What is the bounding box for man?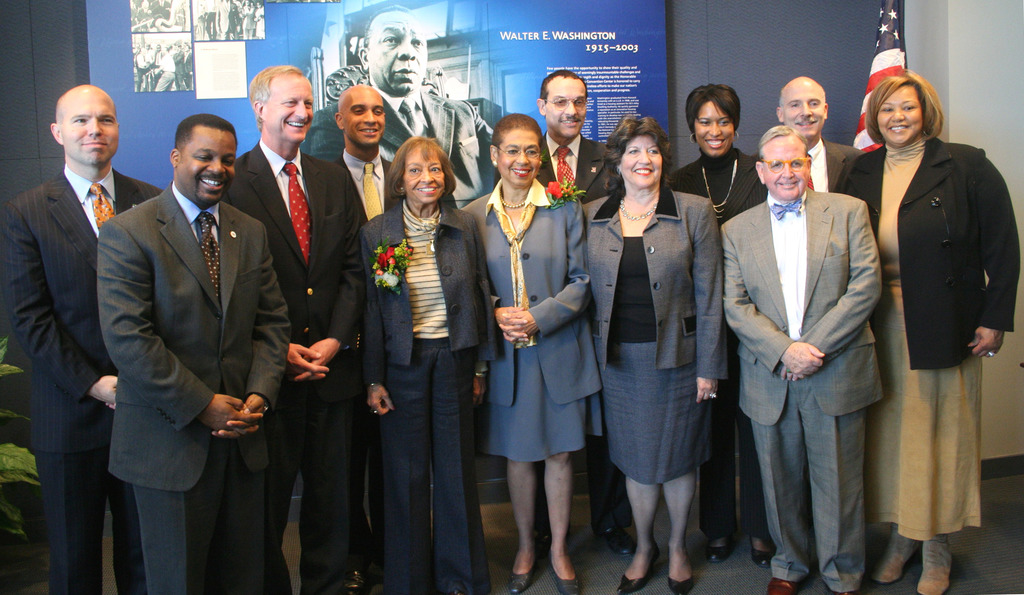
Rect(536, 63, 626, 555).
